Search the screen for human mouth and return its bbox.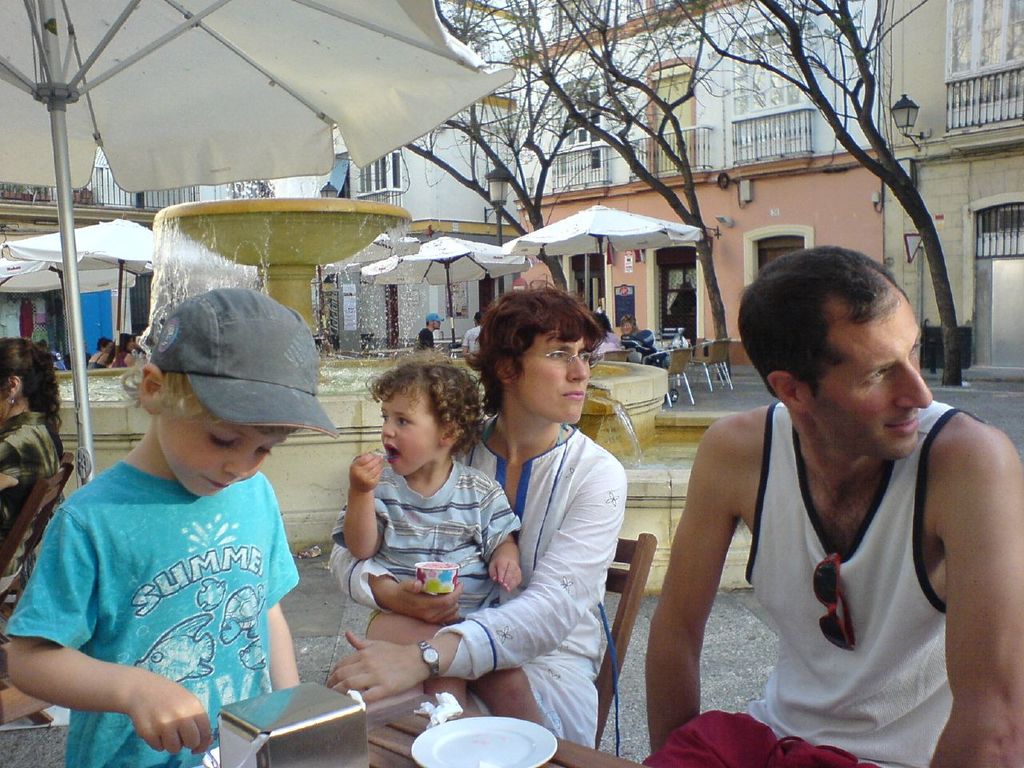
Found: <bbox>894, 417, 919, 431</bbox>.
